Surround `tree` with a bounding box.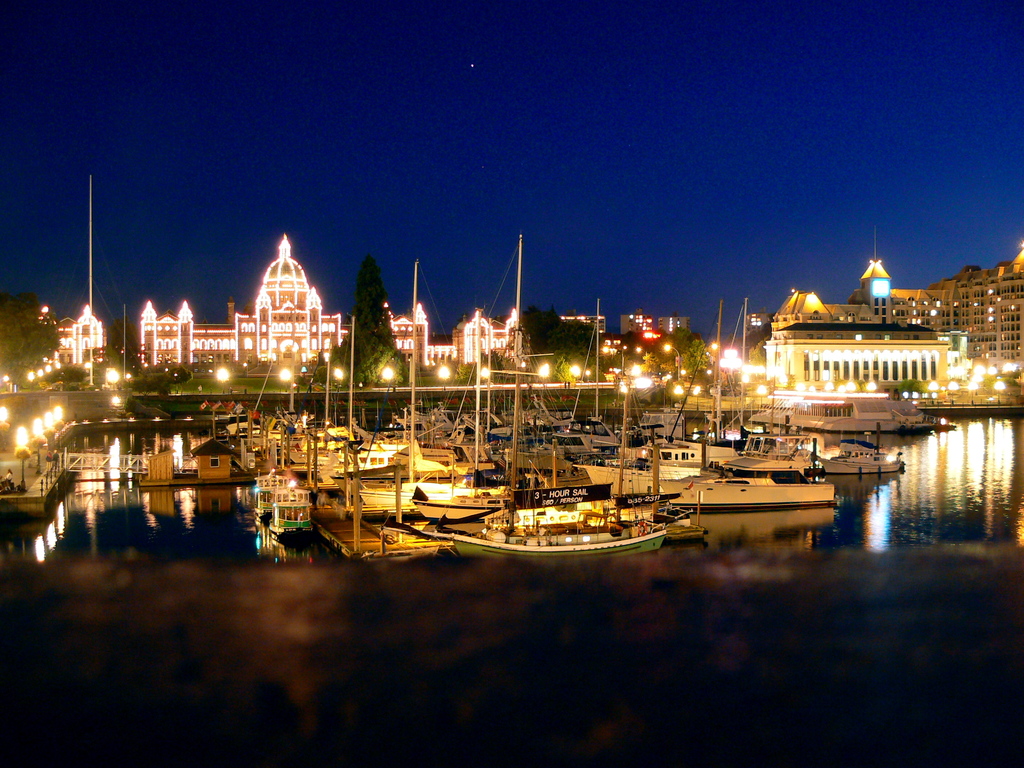
crop(996, 364, 1020, 395).
